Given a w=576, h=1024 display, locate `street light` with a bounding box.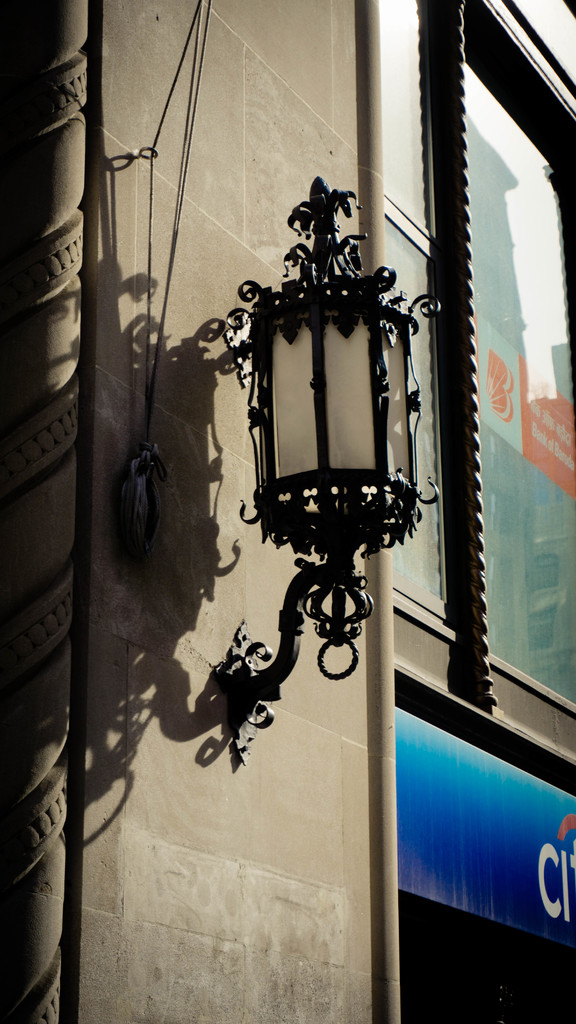
Located: (198, 128, 429, 705).
